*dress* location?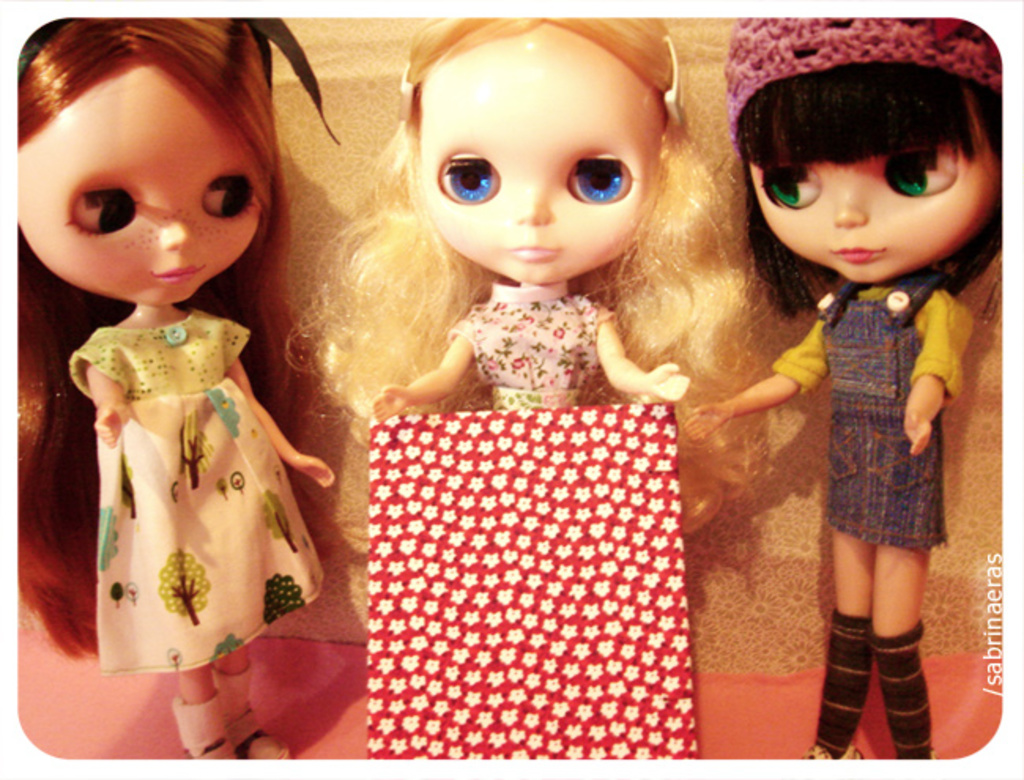
[775, 271, 974, 550]
